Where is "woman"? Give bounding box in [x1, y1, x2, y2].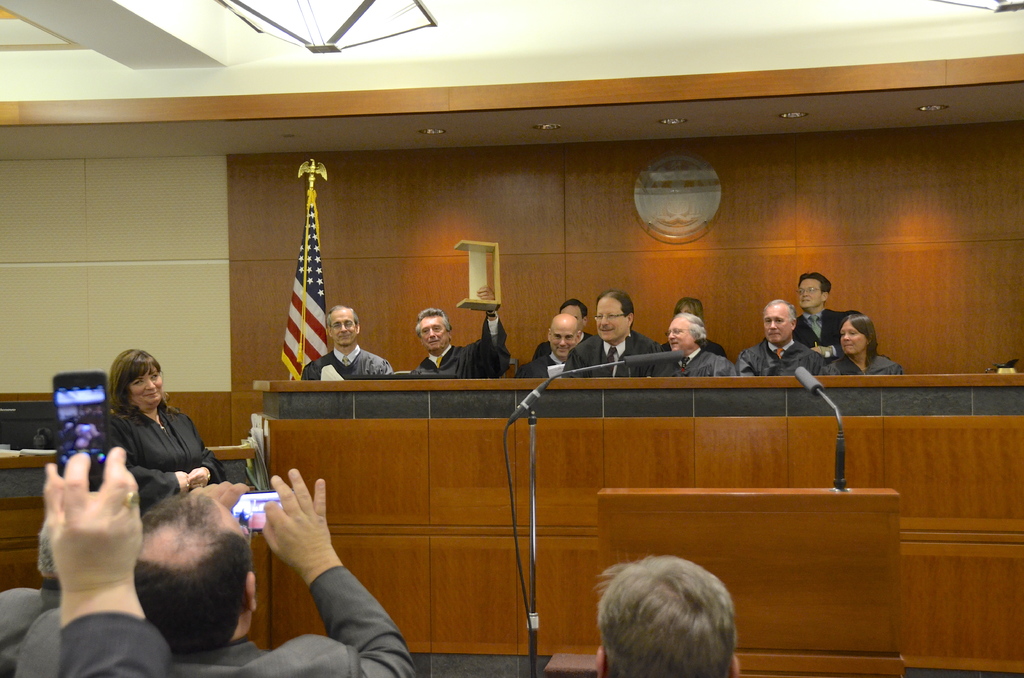
[79, 355, 208, 546].
